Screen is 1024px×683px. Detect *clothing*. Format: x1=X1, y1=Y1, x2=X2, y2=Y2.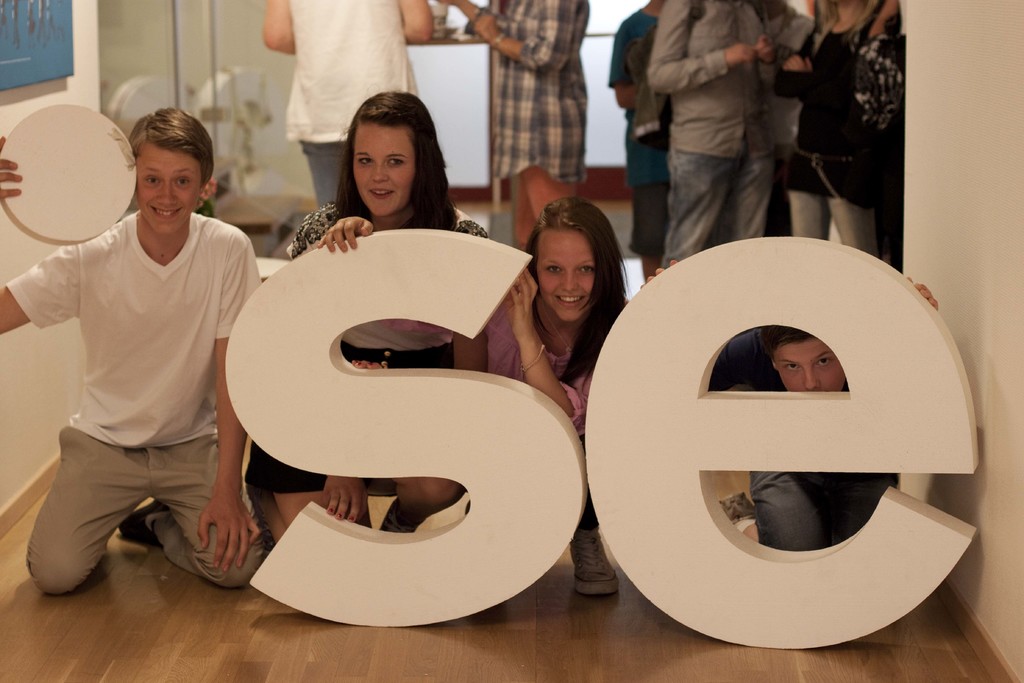
x1=281, y1=2, x2=417, y2=207.
